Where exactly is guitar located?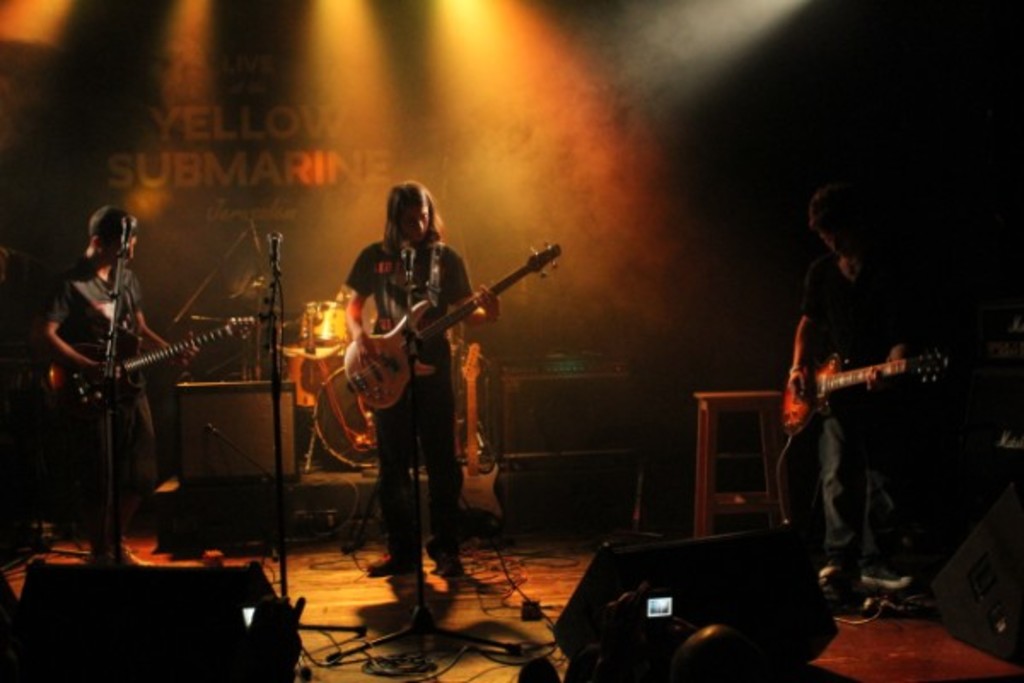
Its bounding box is 459,342,505,521.
